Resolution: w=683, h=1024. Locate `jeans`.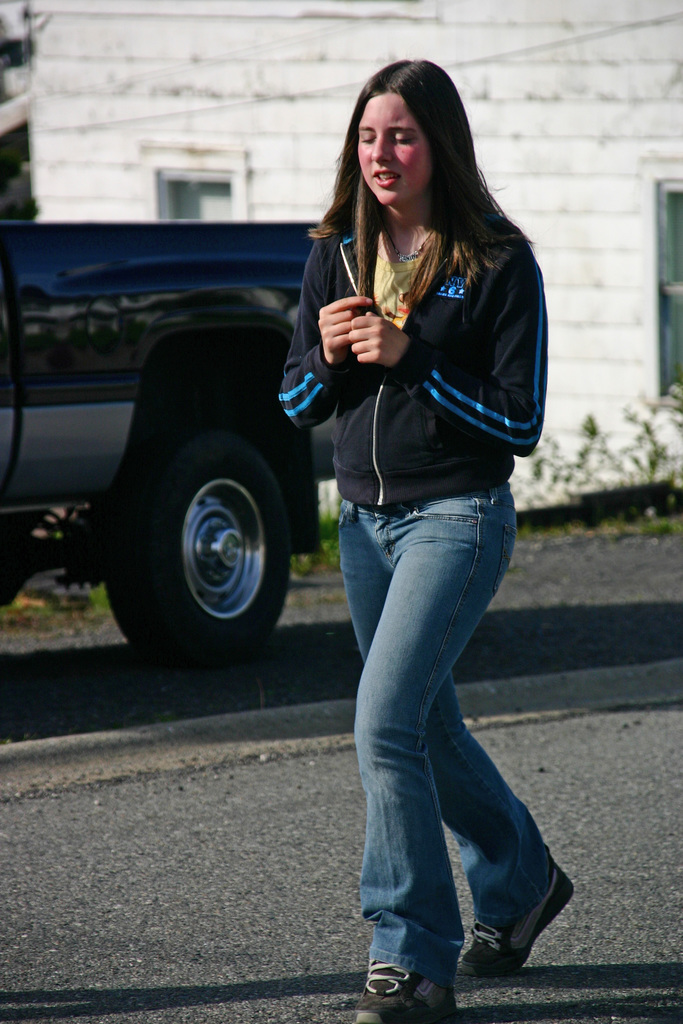
Rect(337, 486, 516, 987).
